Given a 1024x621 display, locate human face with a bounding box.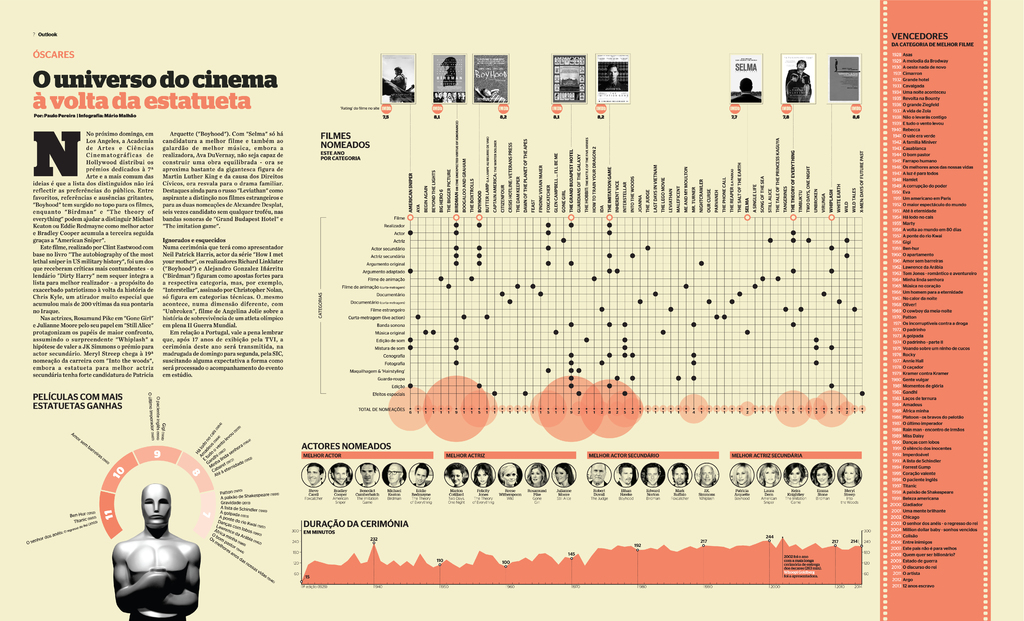
Located: select_region(388, 465, 403, 483).
